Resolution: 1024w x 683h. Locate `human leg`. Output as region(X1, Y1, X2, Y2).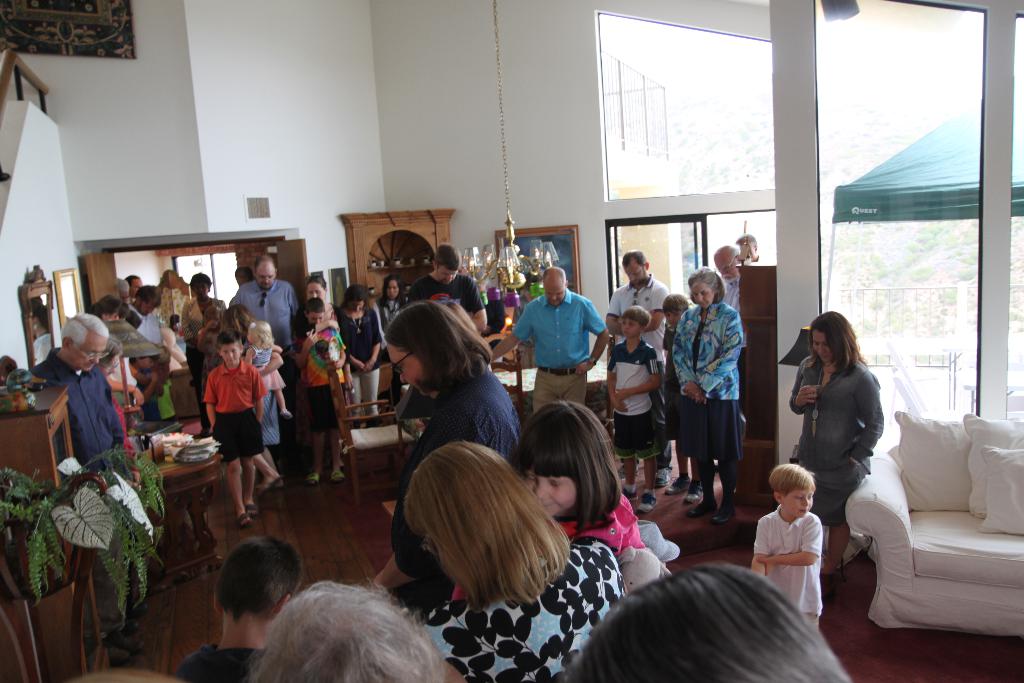
region(228, 447, 284, 525).
